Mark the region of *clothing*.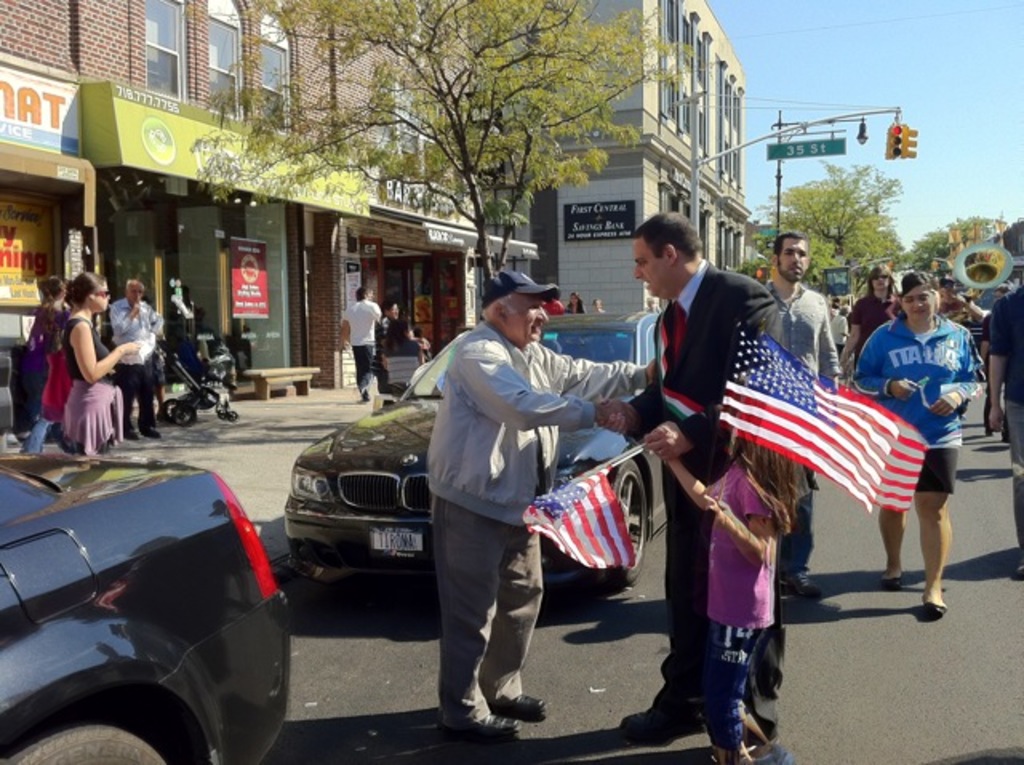
Region: crop(629, 254, 787, 722).
